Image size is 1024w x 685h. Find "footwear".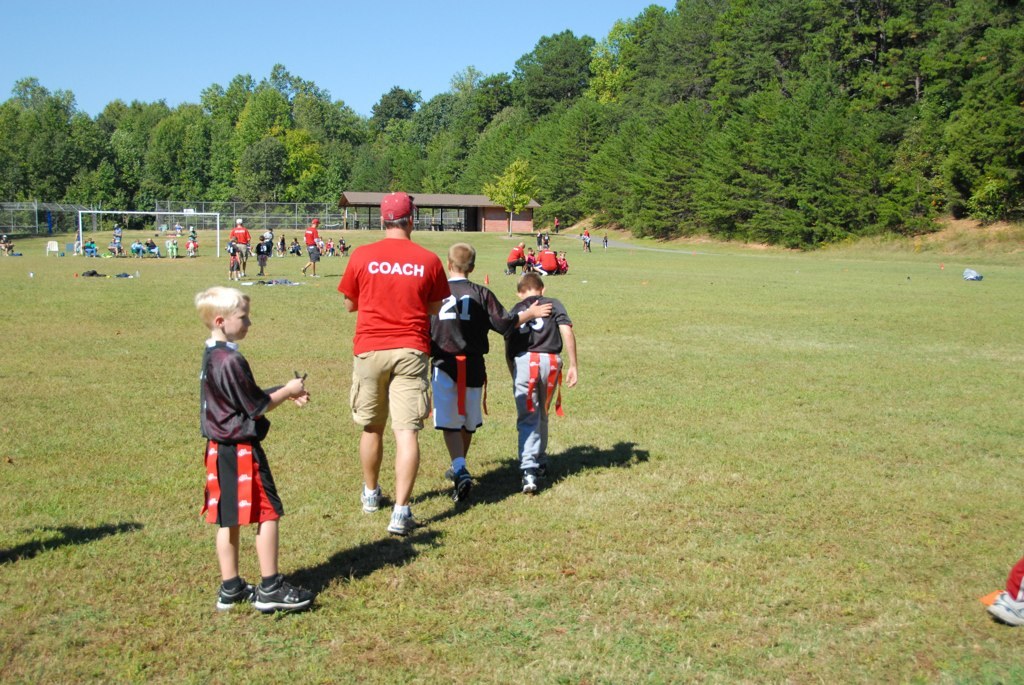
bbox(387, 512, 416, 533).
